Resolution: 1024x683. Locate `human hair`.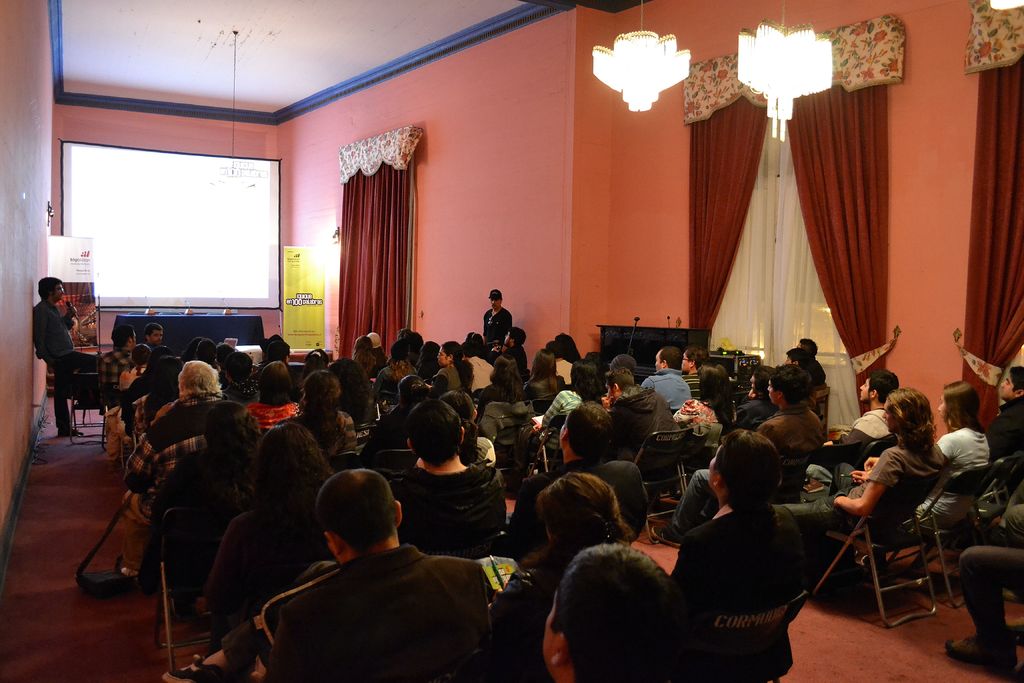
crop(568, 358, 605, 406).
